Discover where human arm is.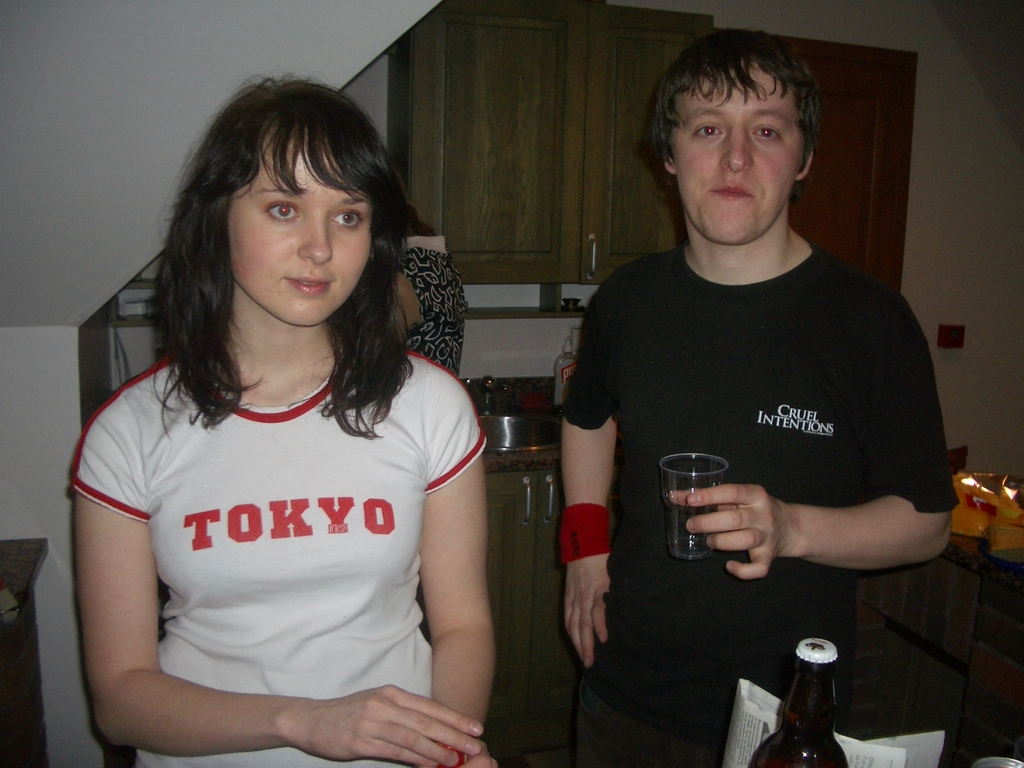
Discovered at [74, 408, 484, 761].
